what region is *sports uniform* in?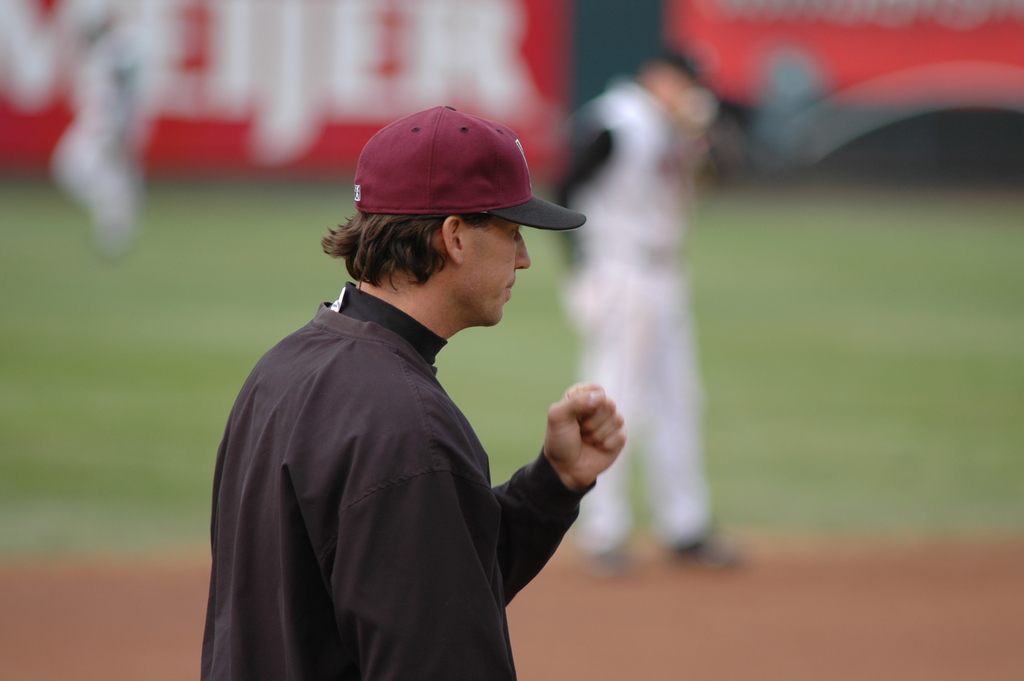
547,67,721,560.
